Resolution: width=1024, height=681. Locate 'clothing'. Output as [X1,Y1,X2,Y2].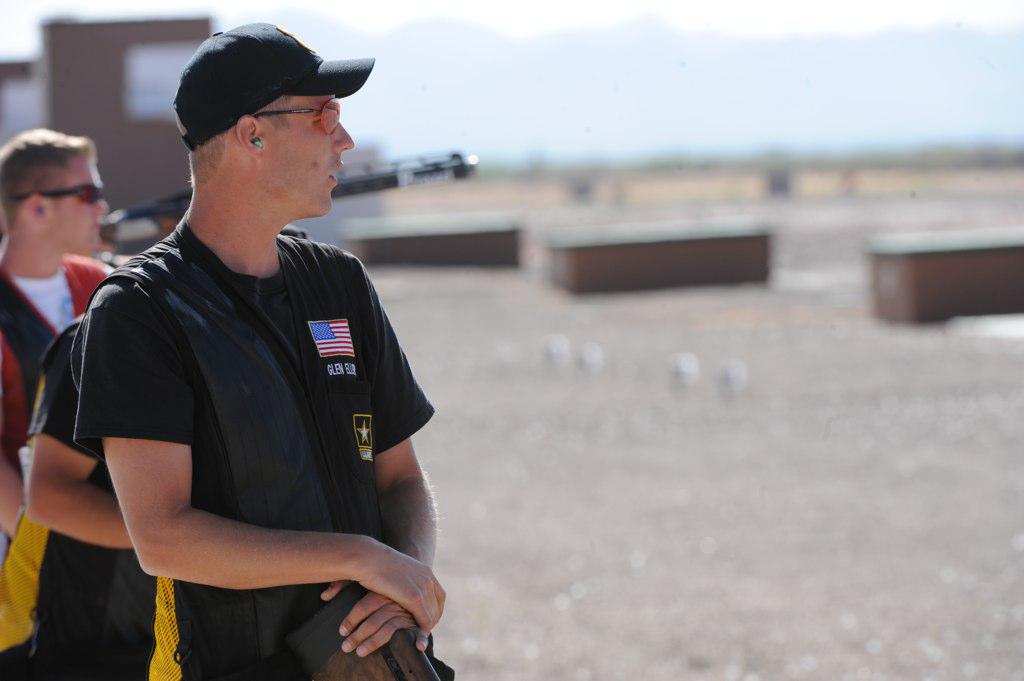
[0,313,136,680].
